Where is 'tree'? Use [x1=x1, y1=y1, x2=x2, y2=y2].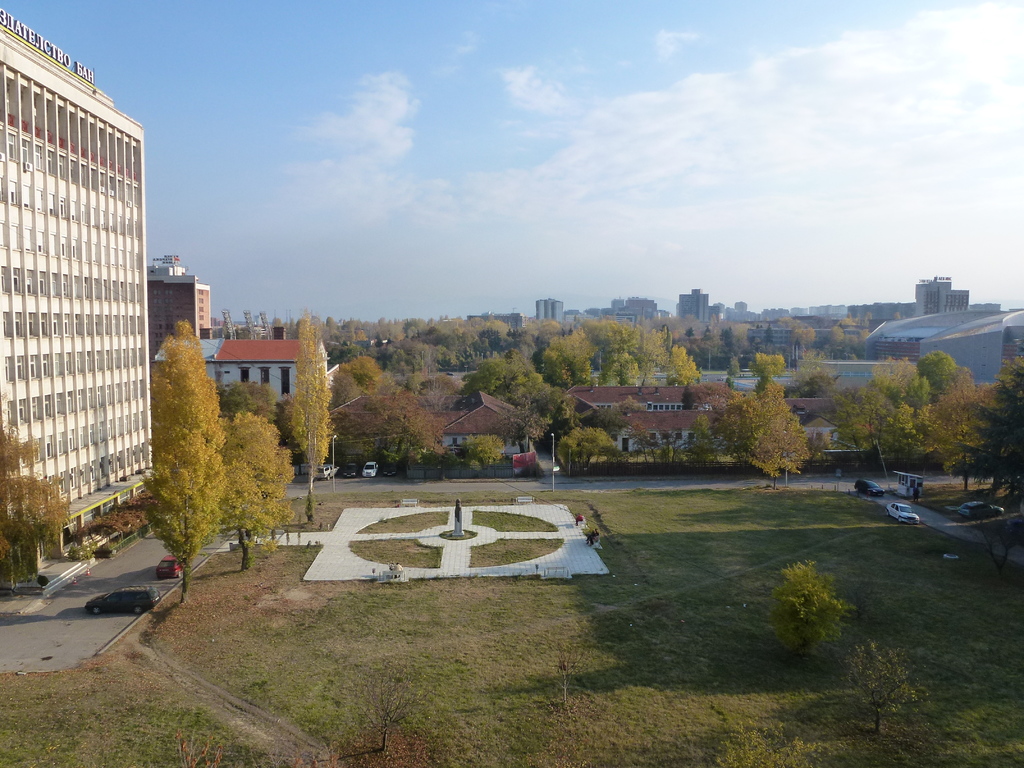
[x1=846, y1=643, x2=931, y2=734].
